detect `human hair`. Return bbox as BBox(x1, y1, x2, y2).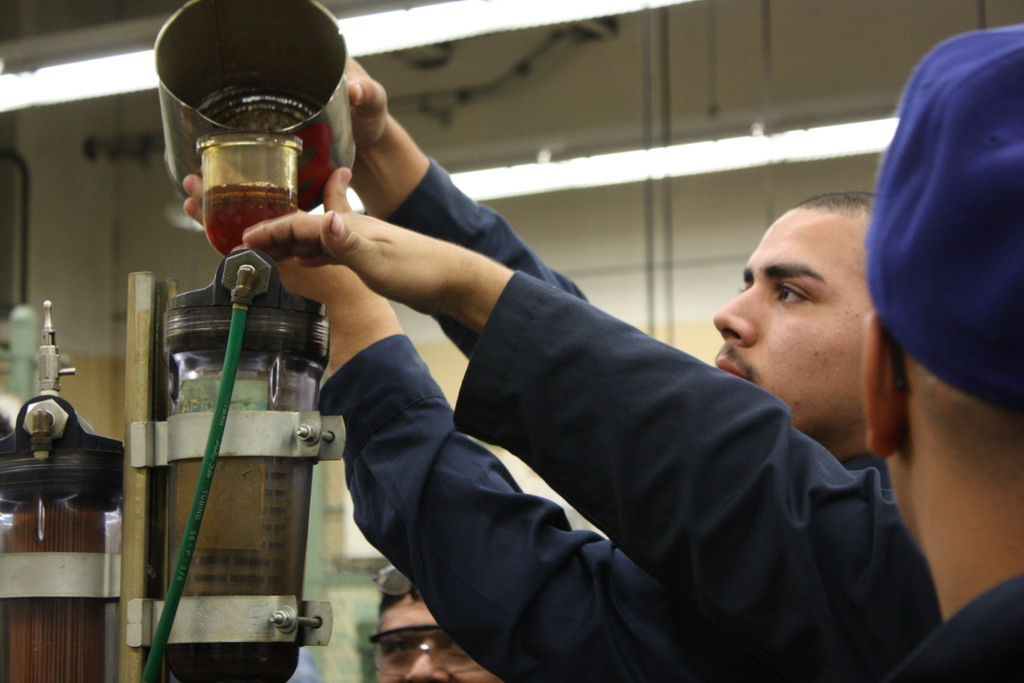
BBox(797, 197, 874, 222).
